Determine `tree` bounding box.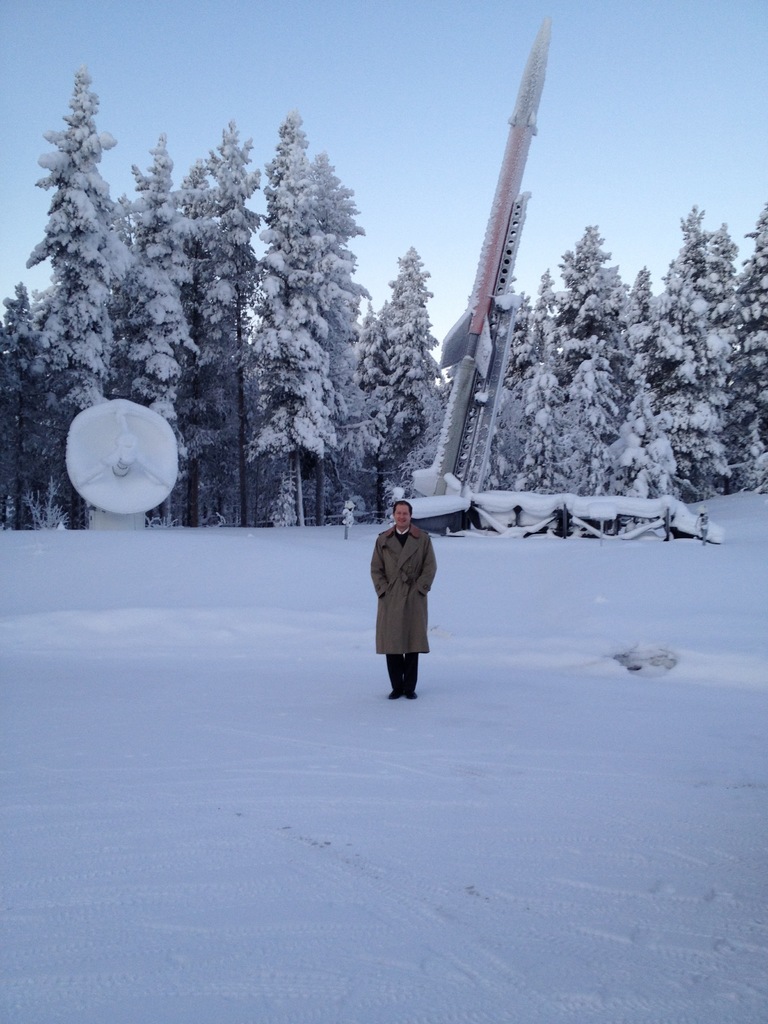
Determined: 536:216:646:509.
